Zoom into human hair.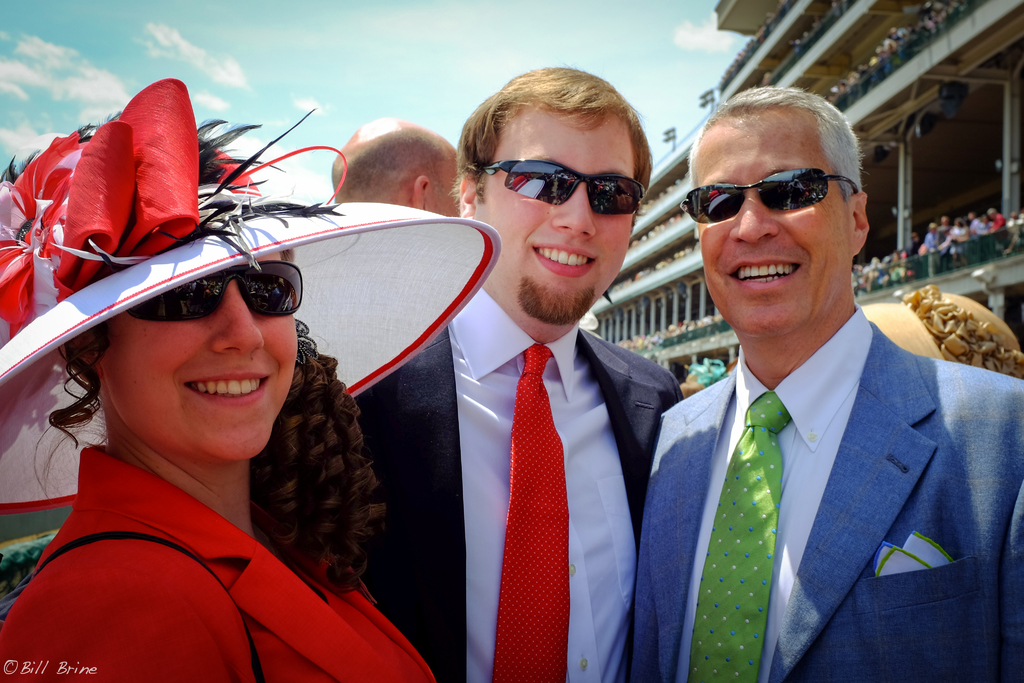
Zoom target: bbox=[29, 247, 392, 596].
